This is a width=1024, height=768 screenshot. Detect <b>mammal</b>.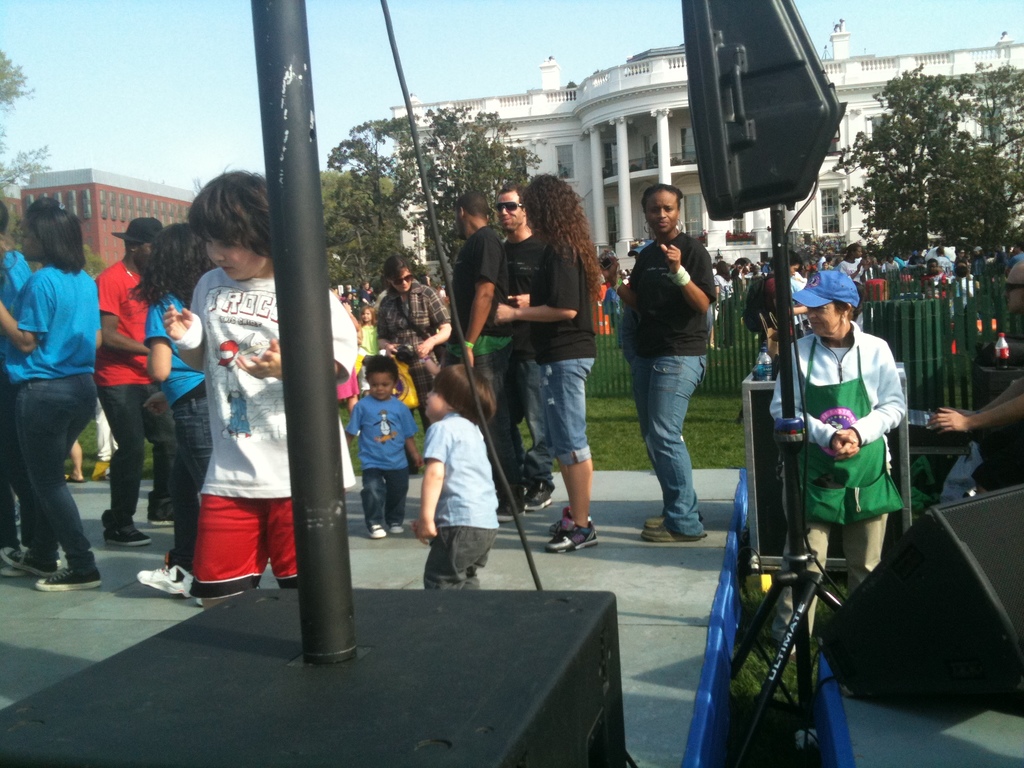
<box>411,359,499,591</box>.
